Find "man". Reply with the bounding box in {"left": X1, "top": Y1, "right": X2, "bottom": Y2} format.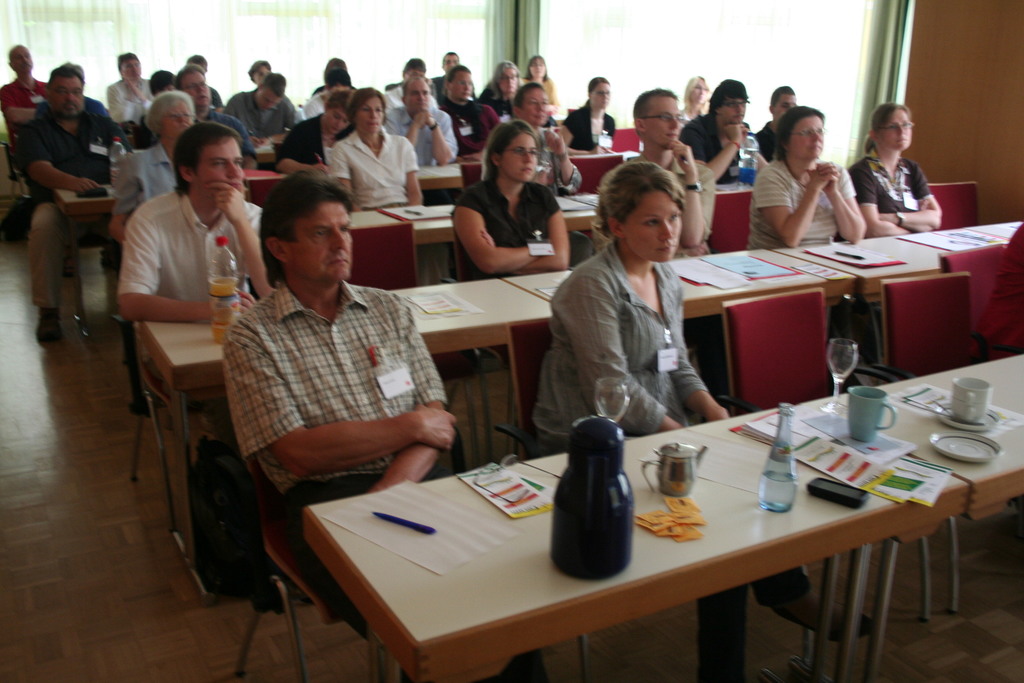
{"left": 223, "top": 74, "right": 308, "bottom": 158}.
